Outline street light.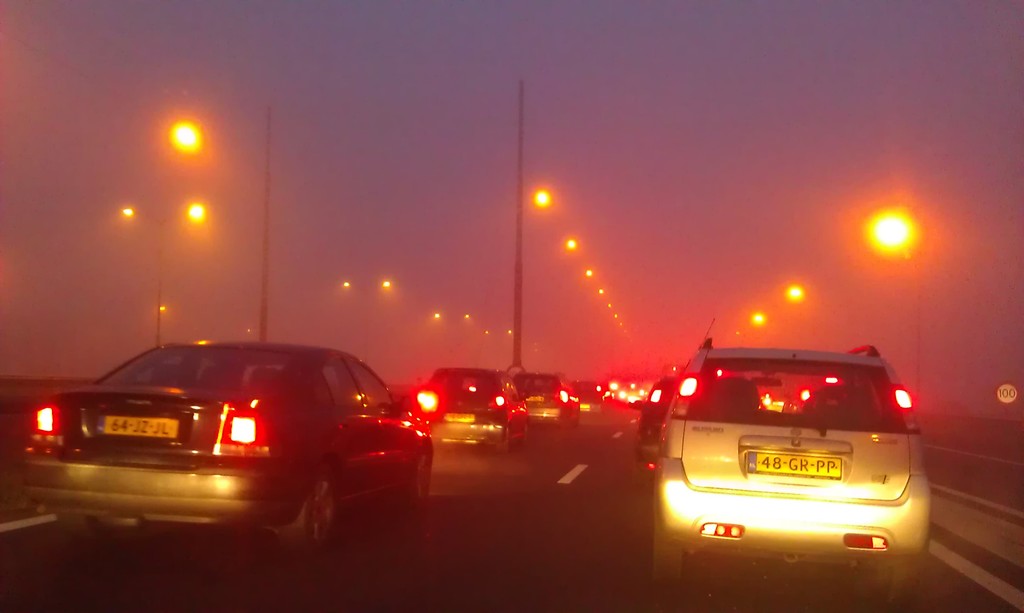
Outline: pyautogui.locateOnScreen(484, 330, 515, 372).
